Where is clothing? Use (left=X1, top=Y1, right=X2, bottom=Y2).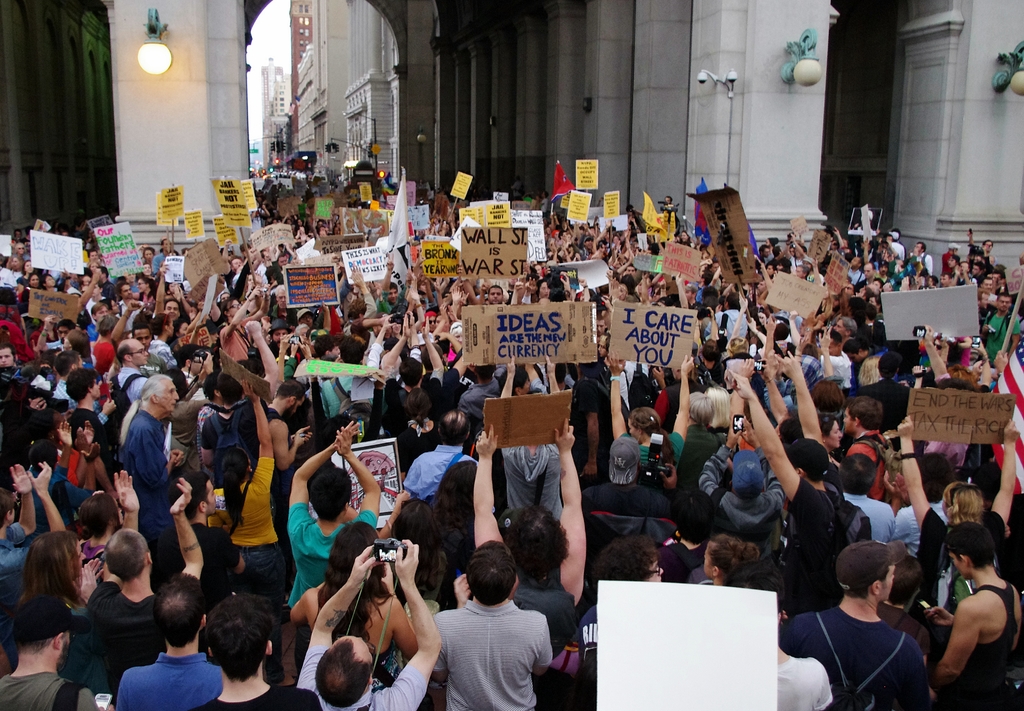
(left=837, top=490, right=902, bottom=549).
